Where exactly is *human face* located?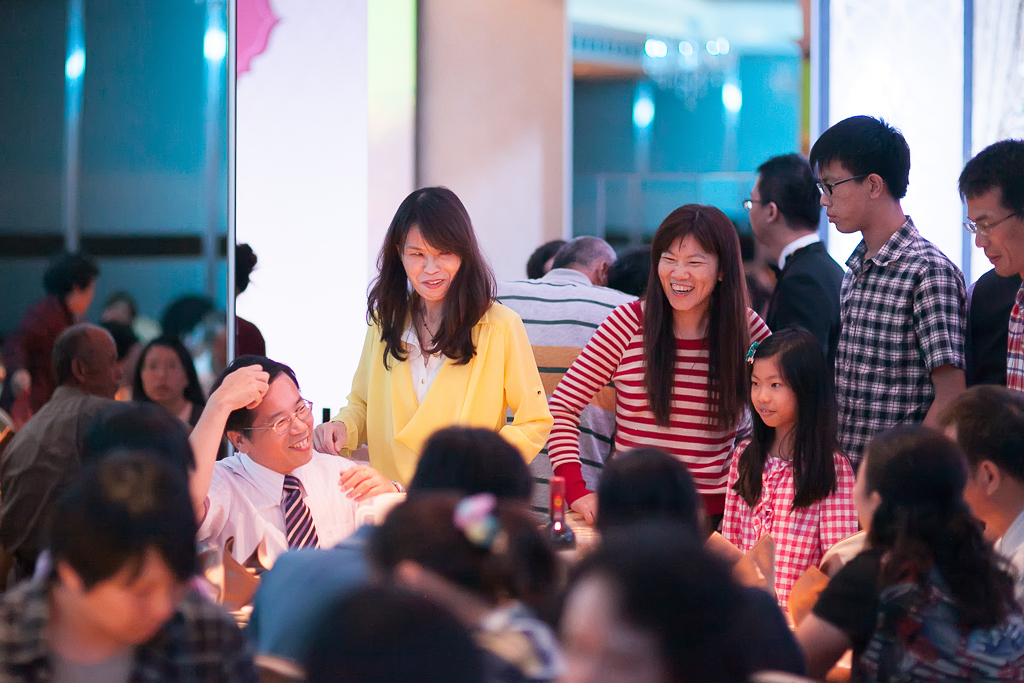
Its bounding box is (x1=82, y1=333, x2=126, y2=397).
